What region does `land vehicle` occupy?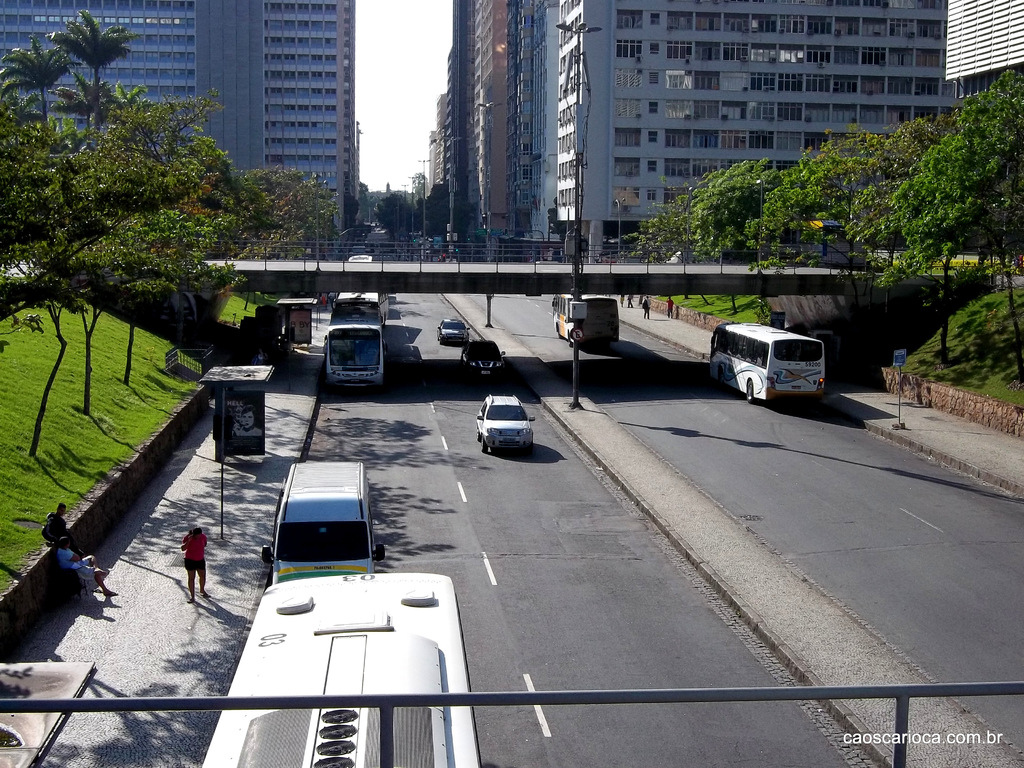
bbox=[551, 290, 624, 344].
